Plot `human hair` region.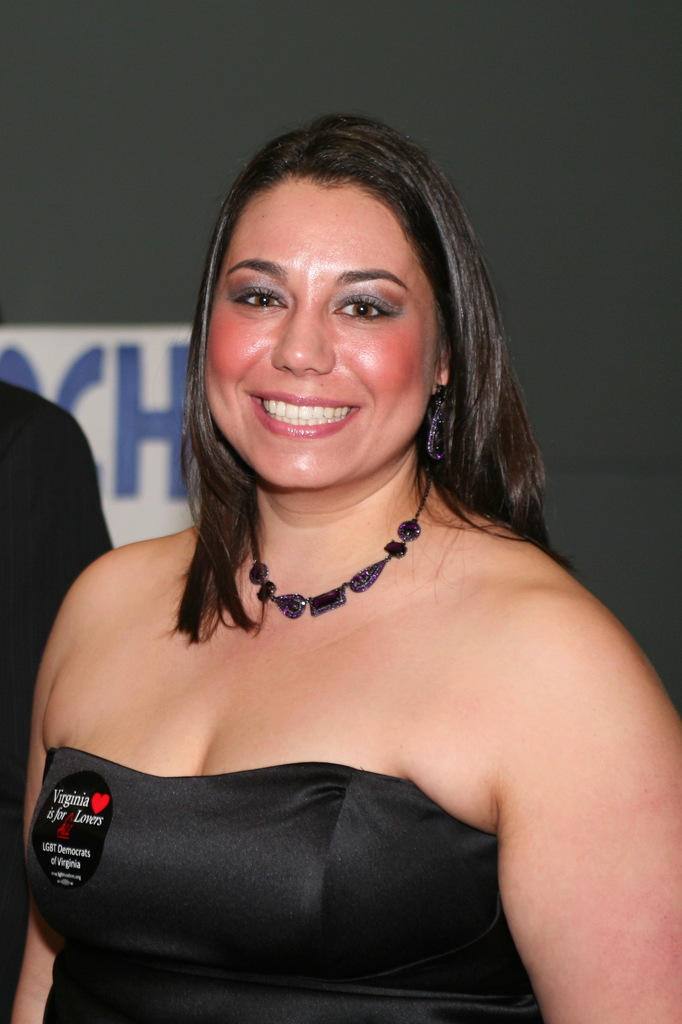
Plotted at locate(178, 120, 545, 549).
